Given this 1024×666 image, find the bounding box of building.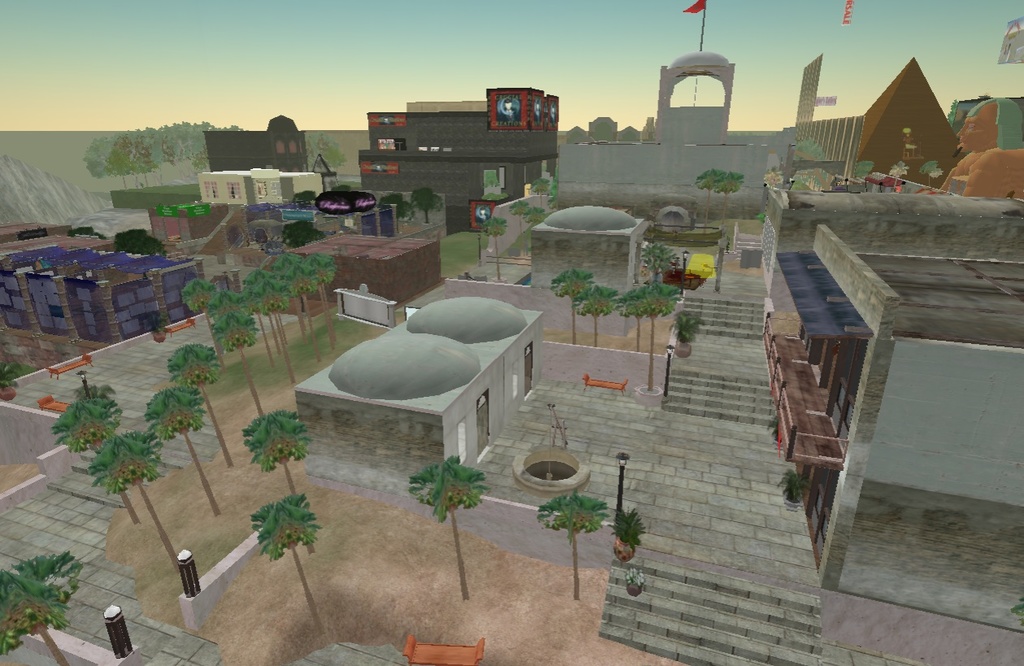
bbox=[360, 93, 557, 205].
